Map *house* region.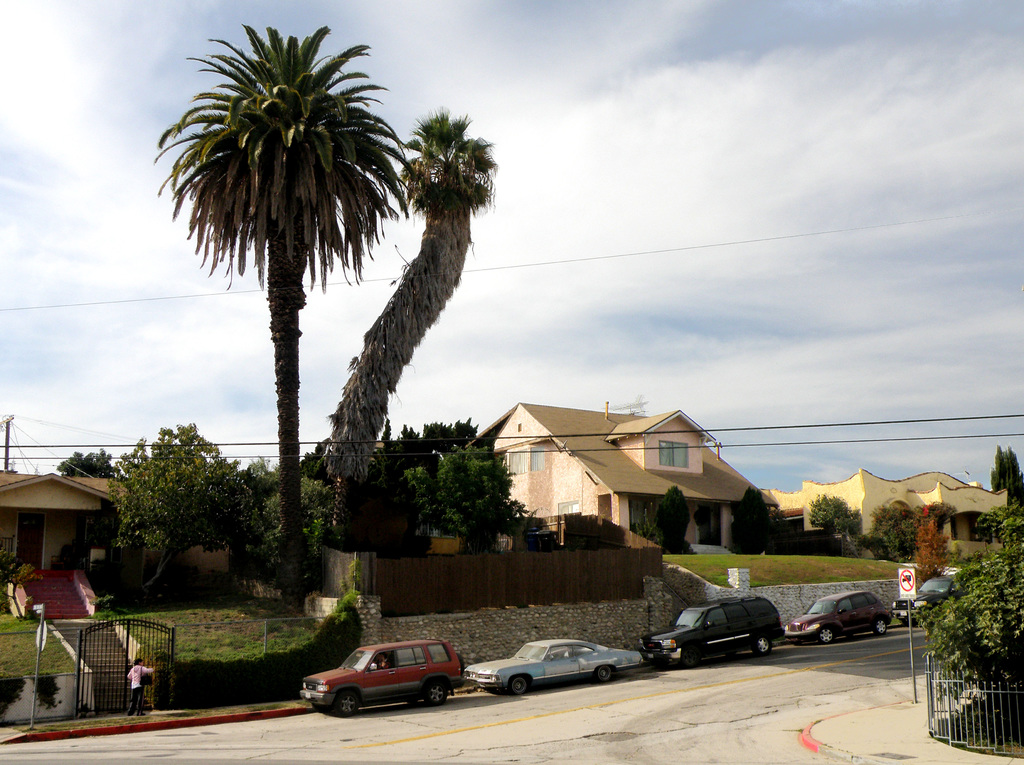
Mapped to pyautogui.locateOnScreen(772, 472, 1012, 566).
